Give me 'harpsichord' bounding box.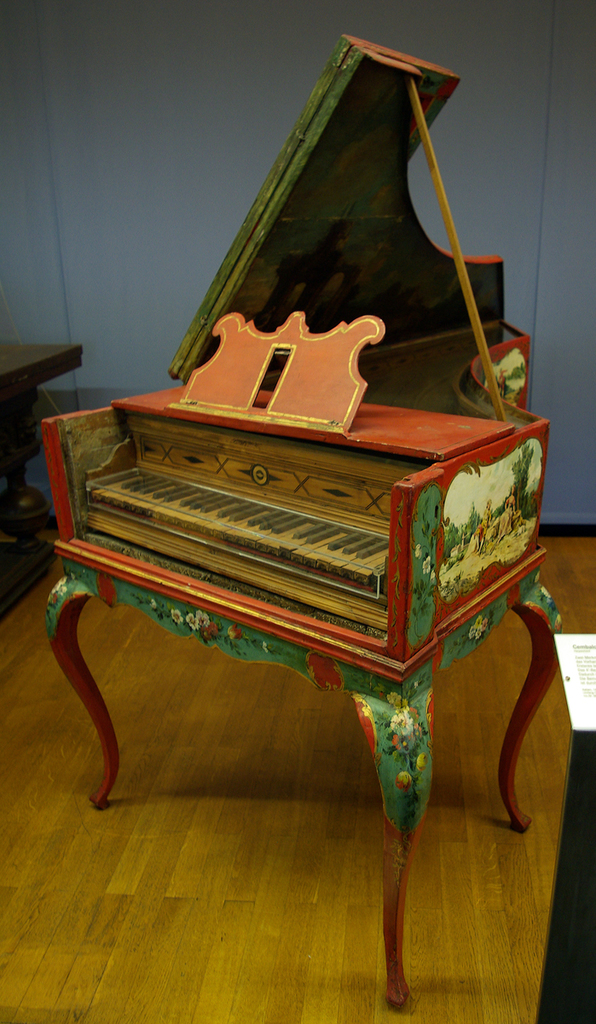
38/24/577/1006.
